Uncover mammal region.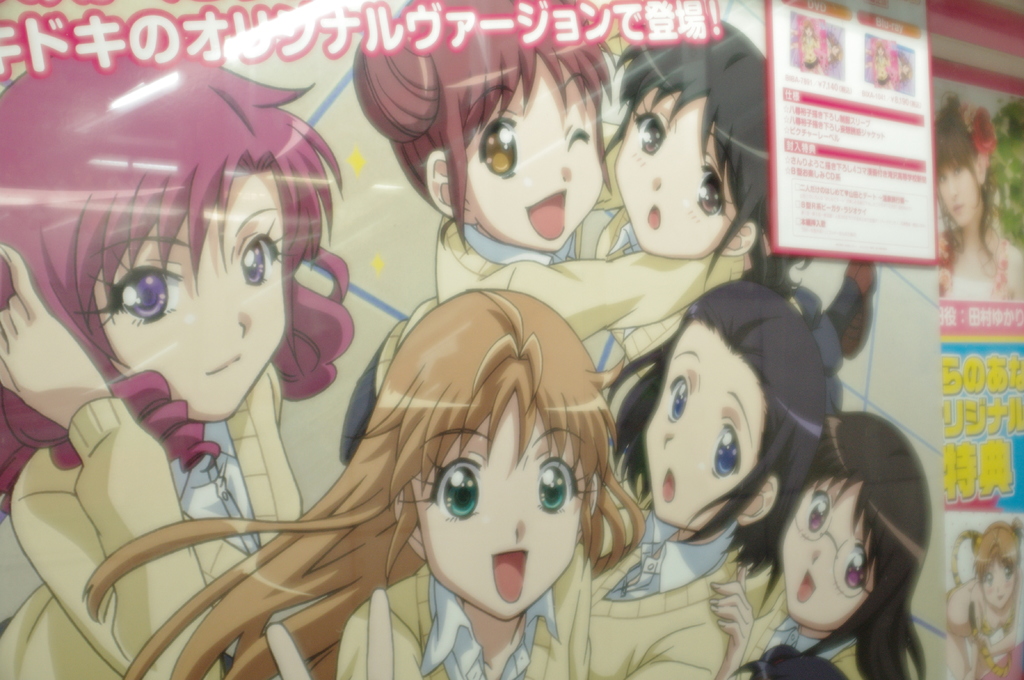
Uncovered: x1=947 y1=513 x2=1023 y2=679.
